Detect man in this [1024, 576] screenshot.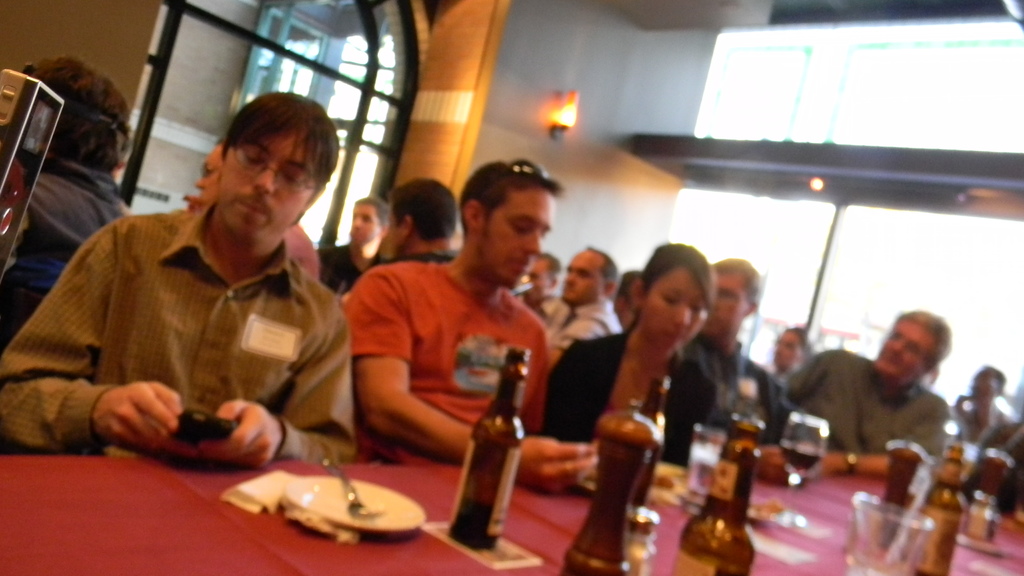
Detection: region(0, 50, 134, 350).
